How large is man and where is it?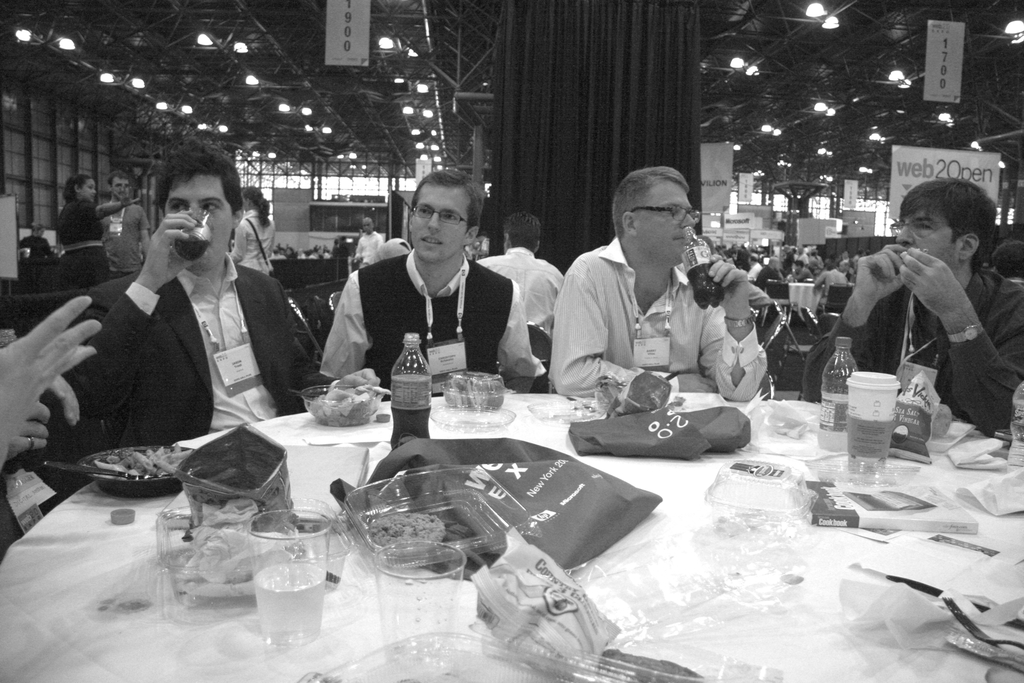
Bounding box: (x1=554, y1=168, x2=770, y2=392).
